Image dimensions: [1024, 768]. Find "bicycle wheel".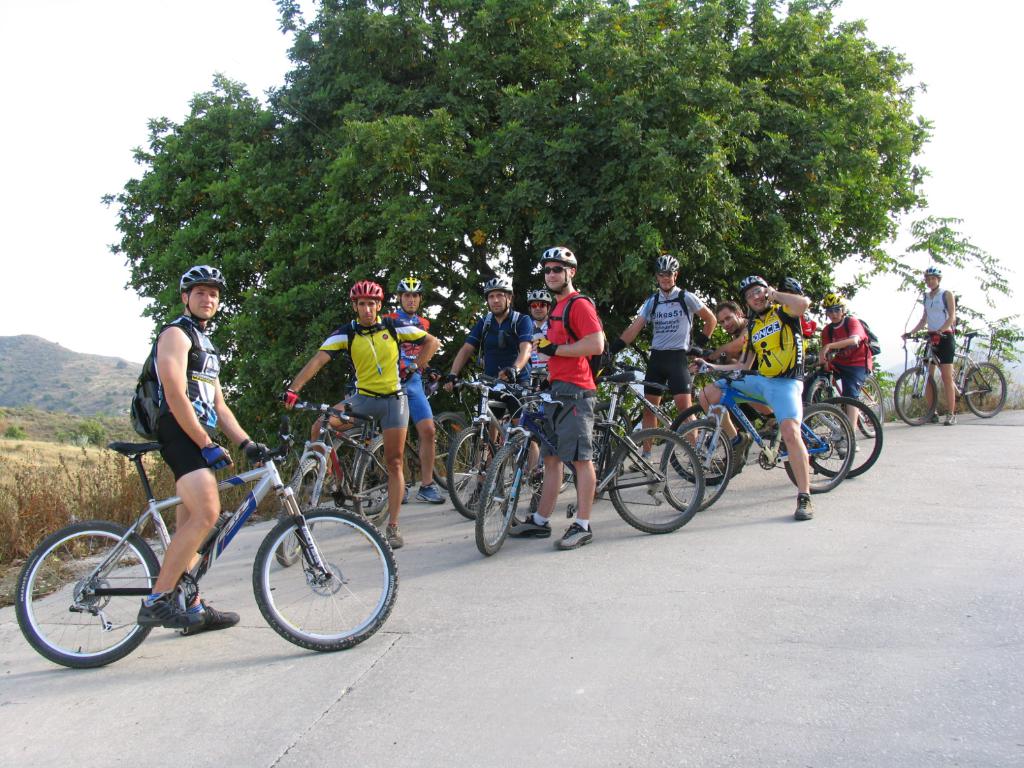
447:427:499:518.
